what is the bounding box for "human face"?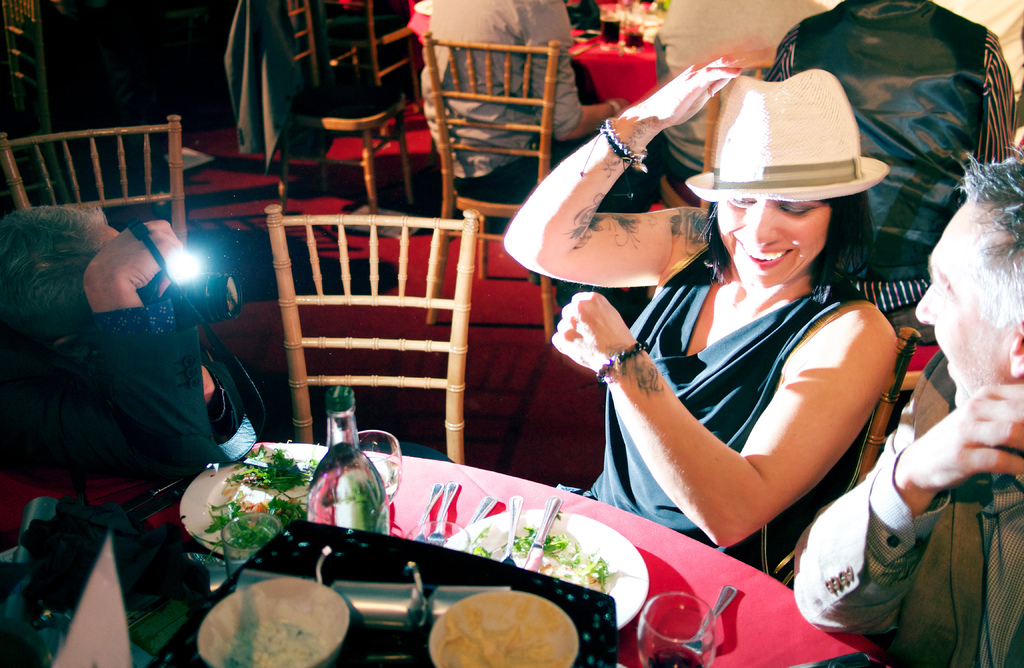
<box>719,192,831,287</box>.
